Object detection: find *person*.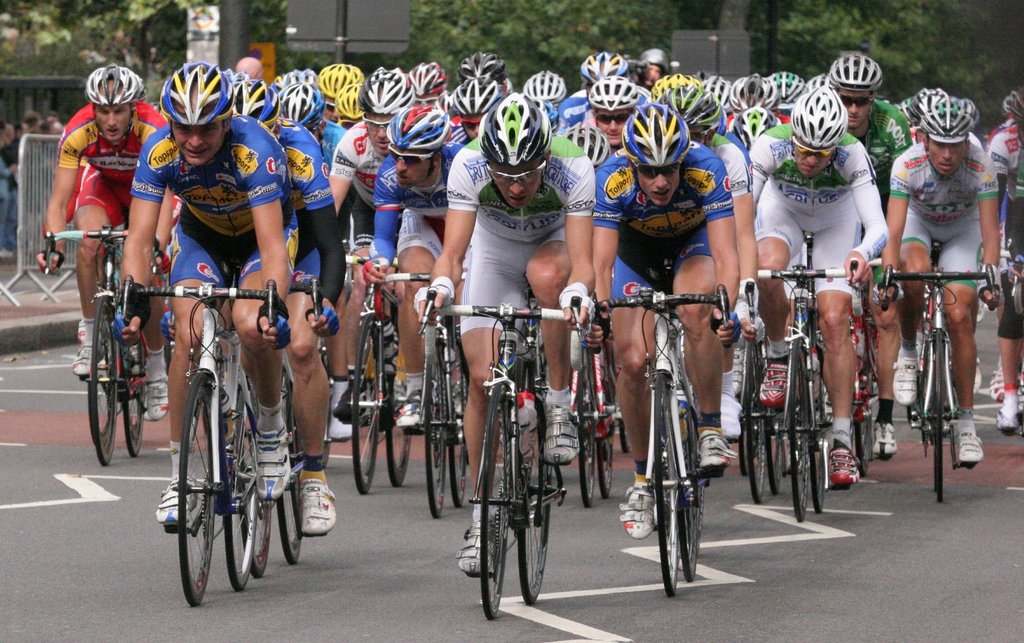
510:67:572:142.
